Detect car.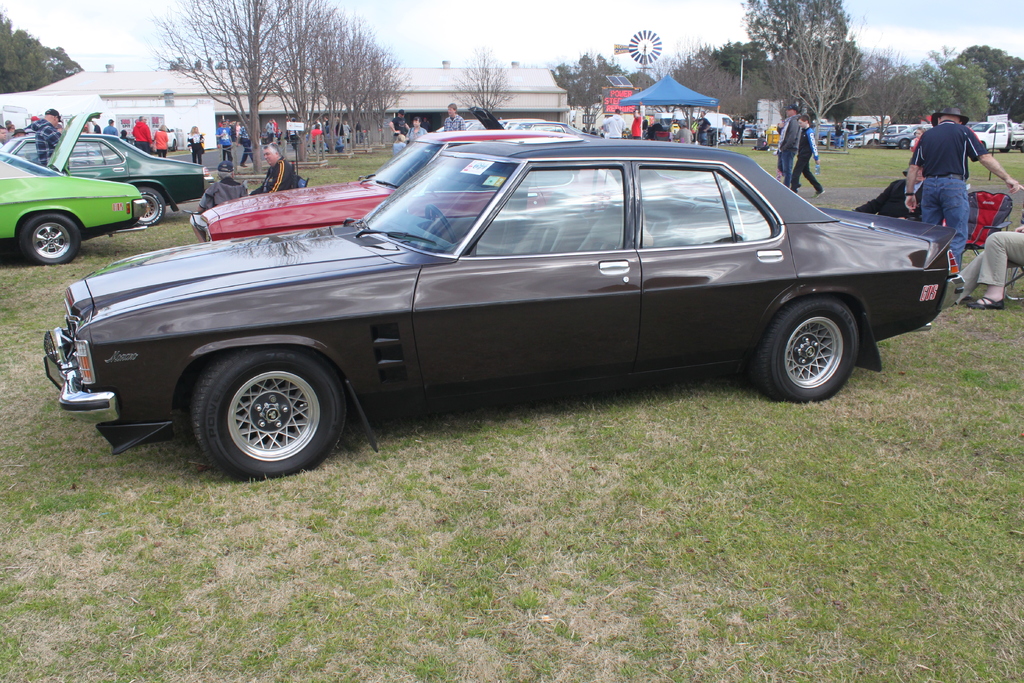
Detected at x1=440 y1=119 x2=483 y2=132.
